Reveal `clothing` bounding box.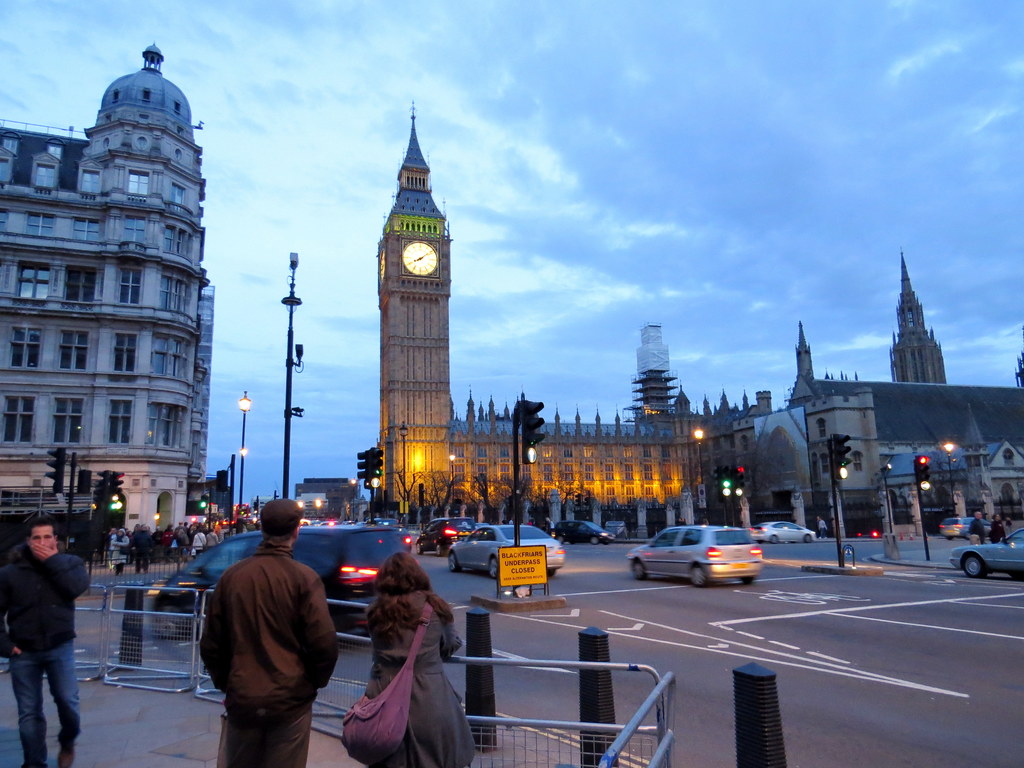
Revealed: left=106, top=527, right=136, bottom=566.
